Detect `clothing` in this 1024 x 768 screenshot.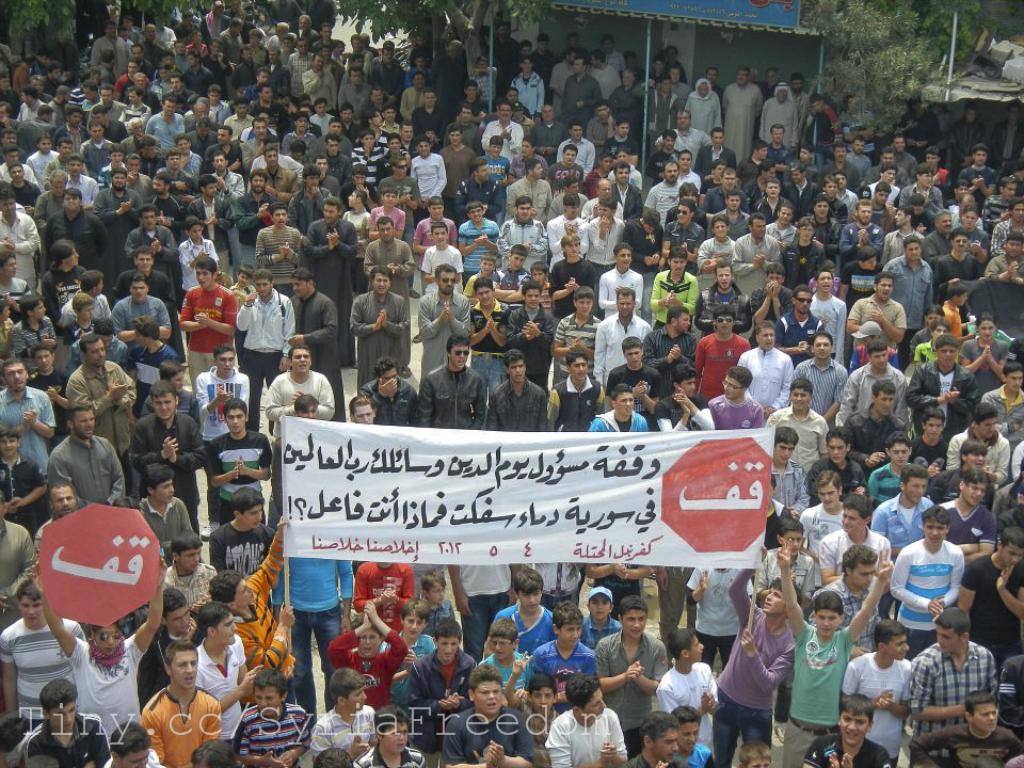
Detection: rect(65, 317, 106, 347).
